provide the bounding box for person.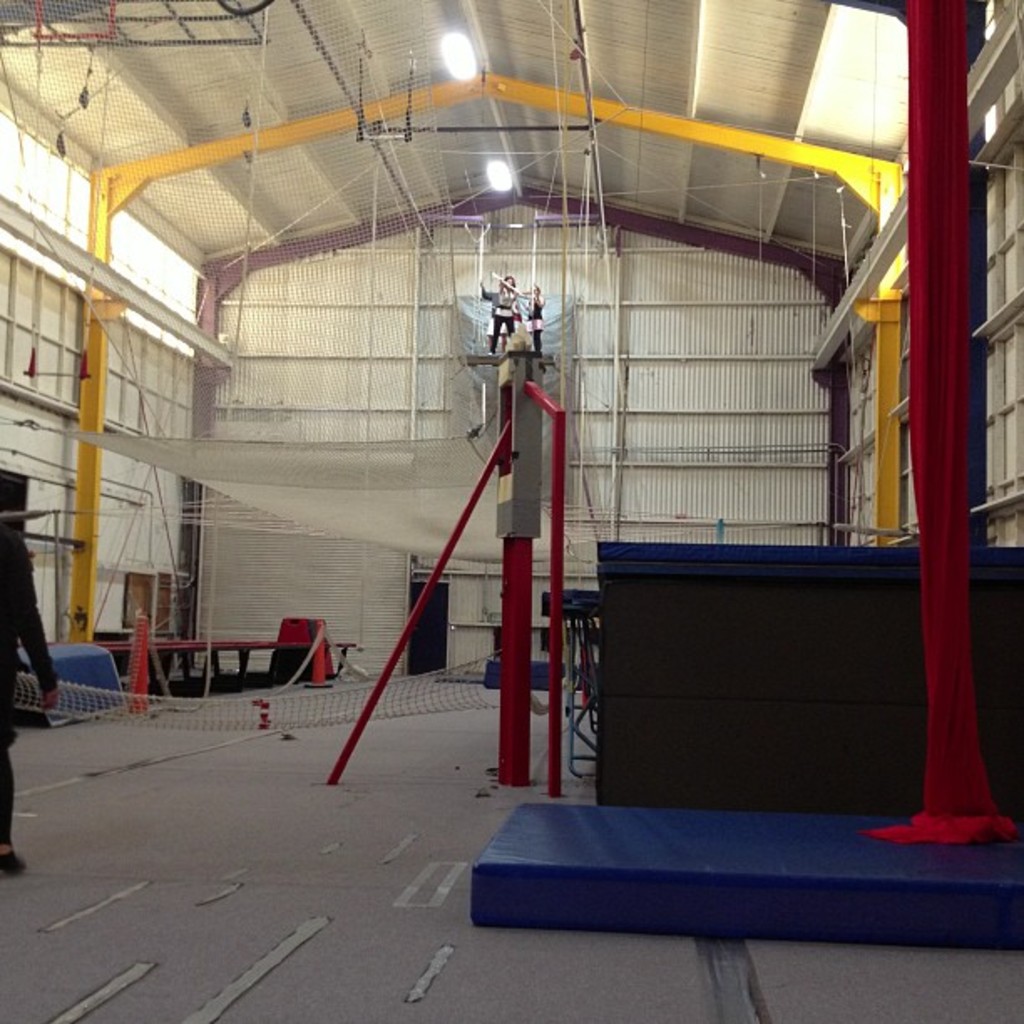
479,278,517,358.
